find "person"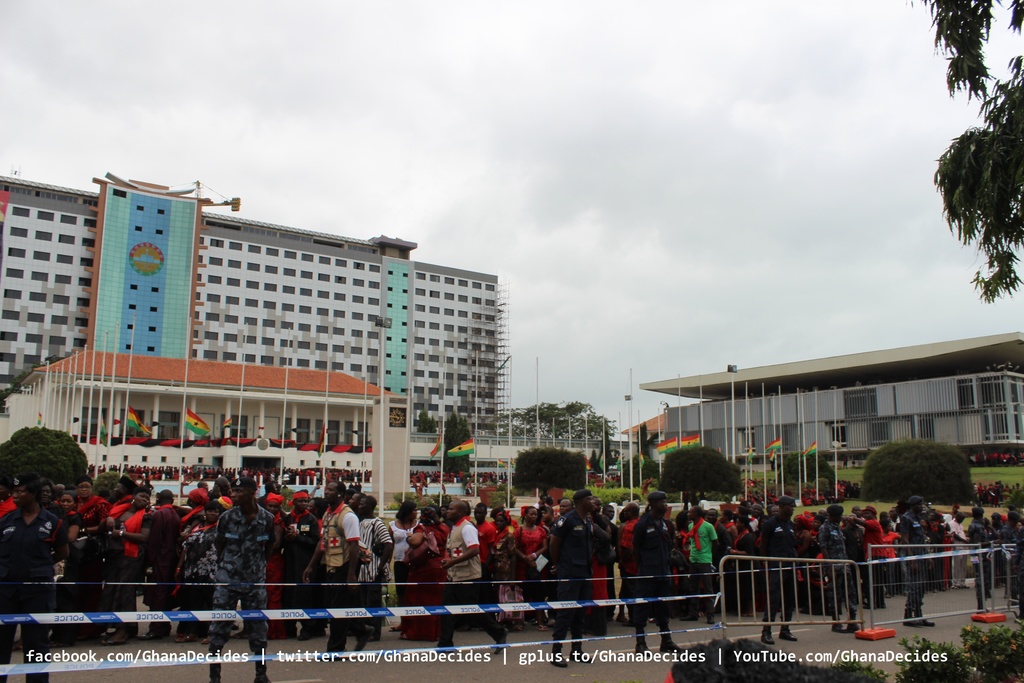
{"left": 749, "top": 501, "right": 803, "bottom": 638}
